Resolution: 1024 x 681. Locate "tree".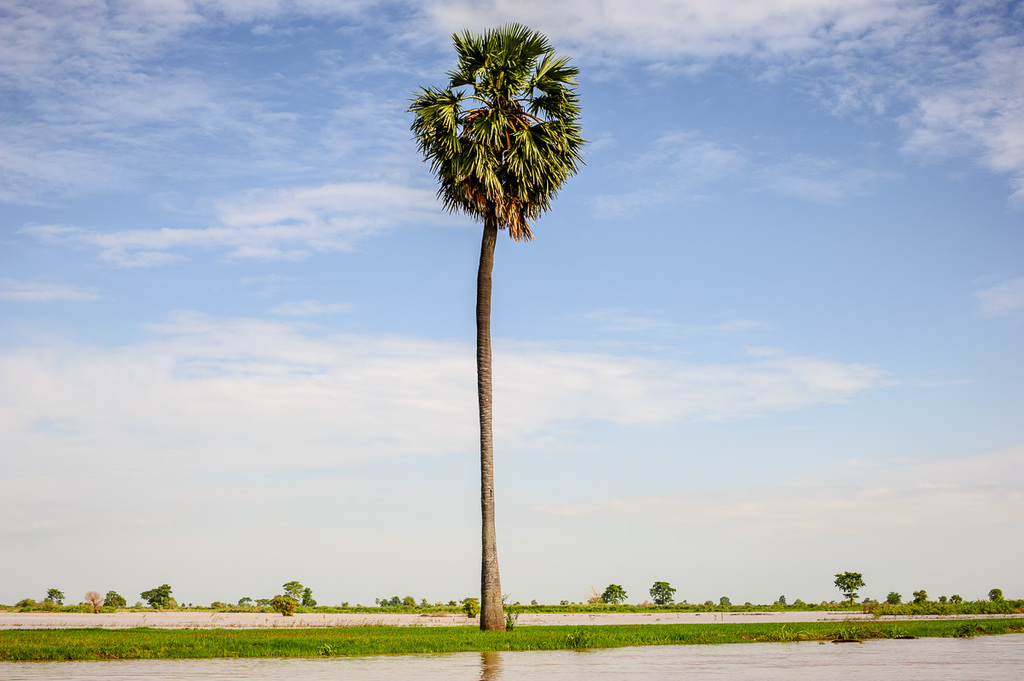
pyautogui.locateOnScreen(776, 594, 791, 610).
